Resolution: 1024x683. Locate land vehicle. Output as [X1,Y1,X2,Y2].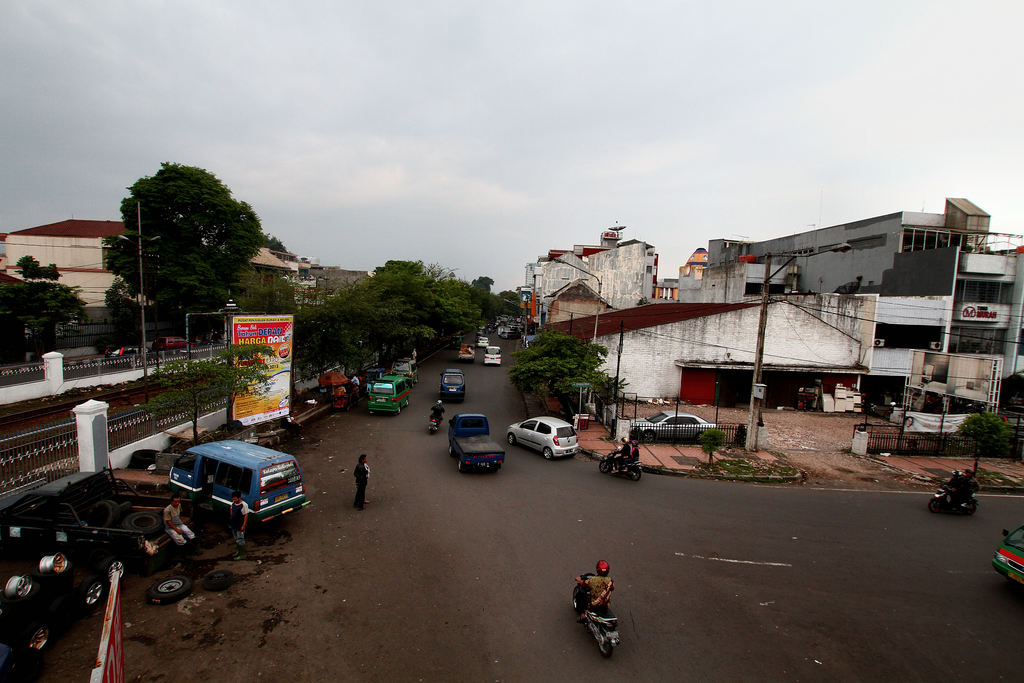
[628,408,717,443].
